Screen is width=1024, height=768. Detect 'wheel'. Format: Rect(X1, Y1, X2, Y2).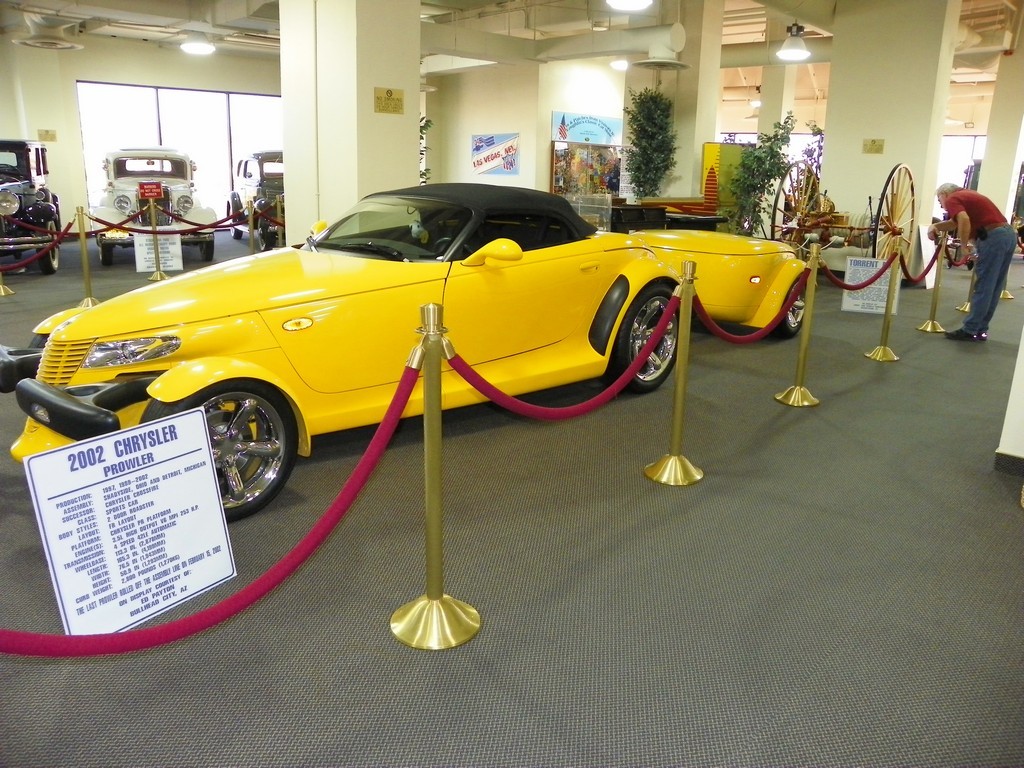
Rect(433, 233, 478, 258).
